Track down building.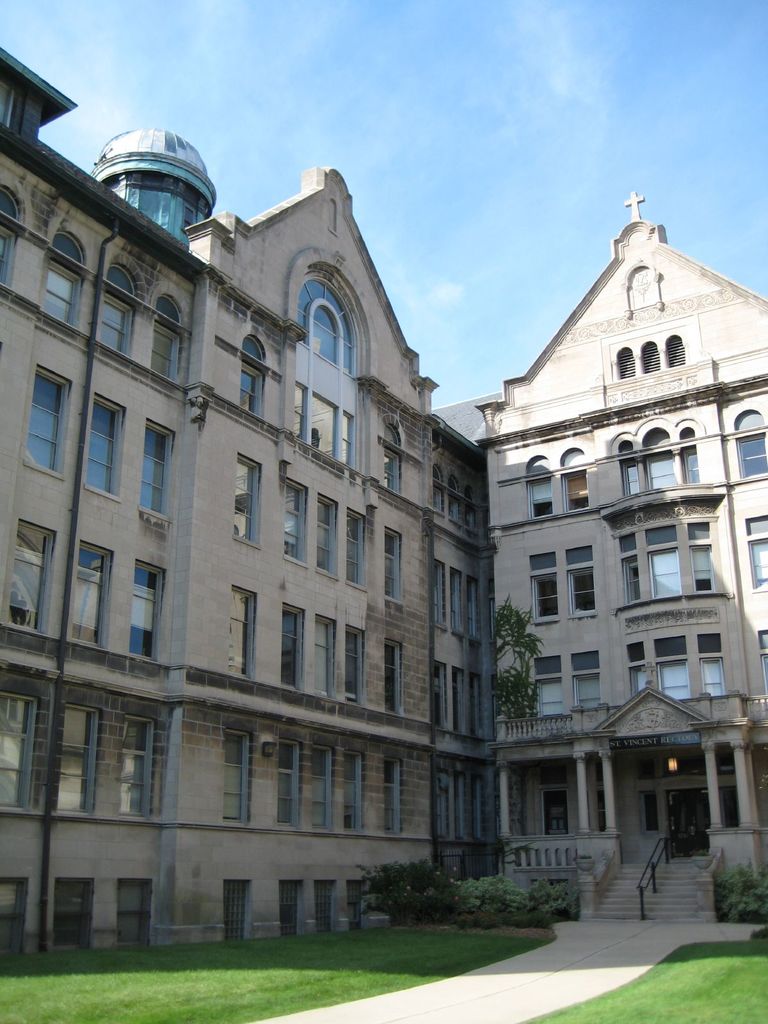
Tracked to pyautogui.locateOnScreen(0, 45, 767, 955).
